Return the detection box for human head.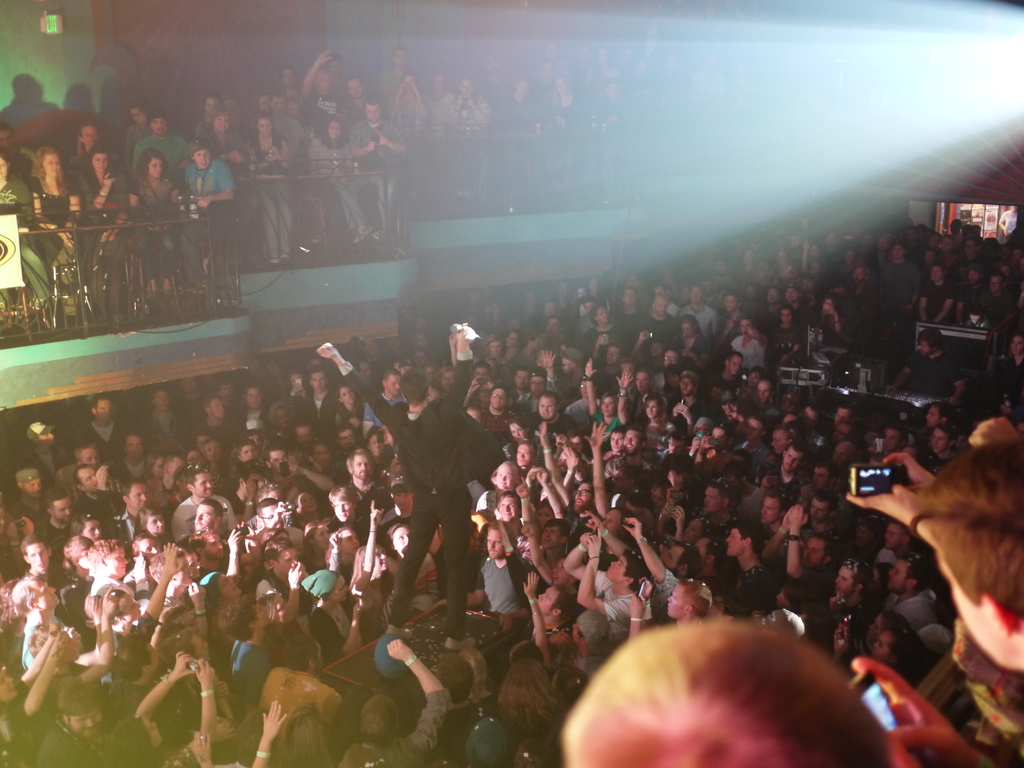
(left=402, top=373, right=429, bottom=410).
